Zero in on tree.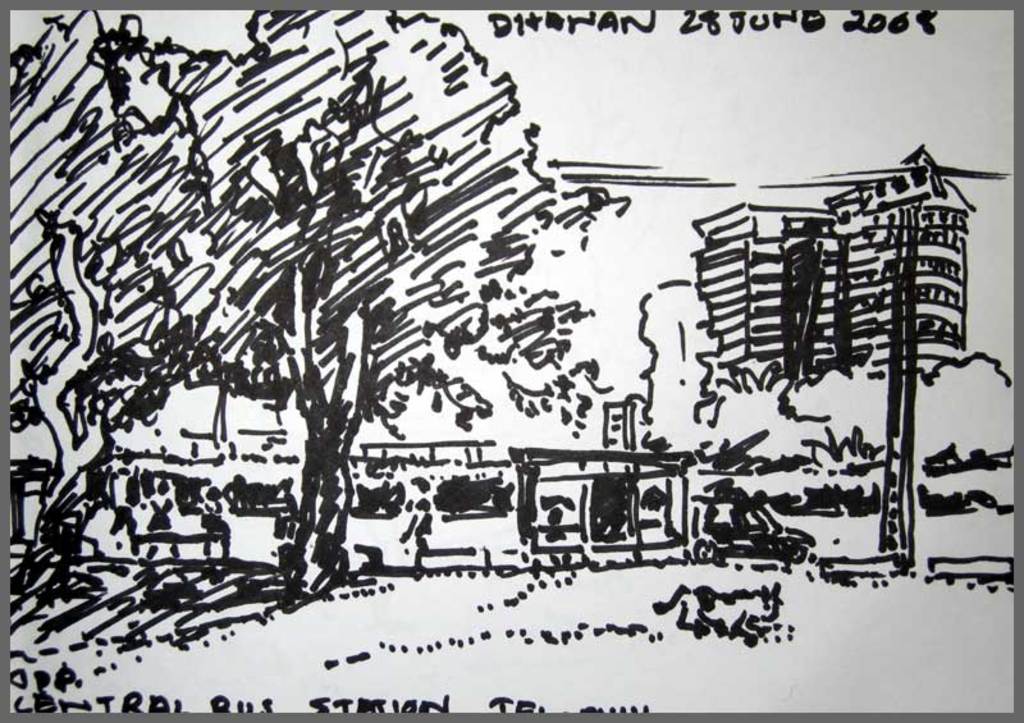
Zeroed in: {"x1": 0, "y1": 12, "x2": 252, "y2": 628}.
